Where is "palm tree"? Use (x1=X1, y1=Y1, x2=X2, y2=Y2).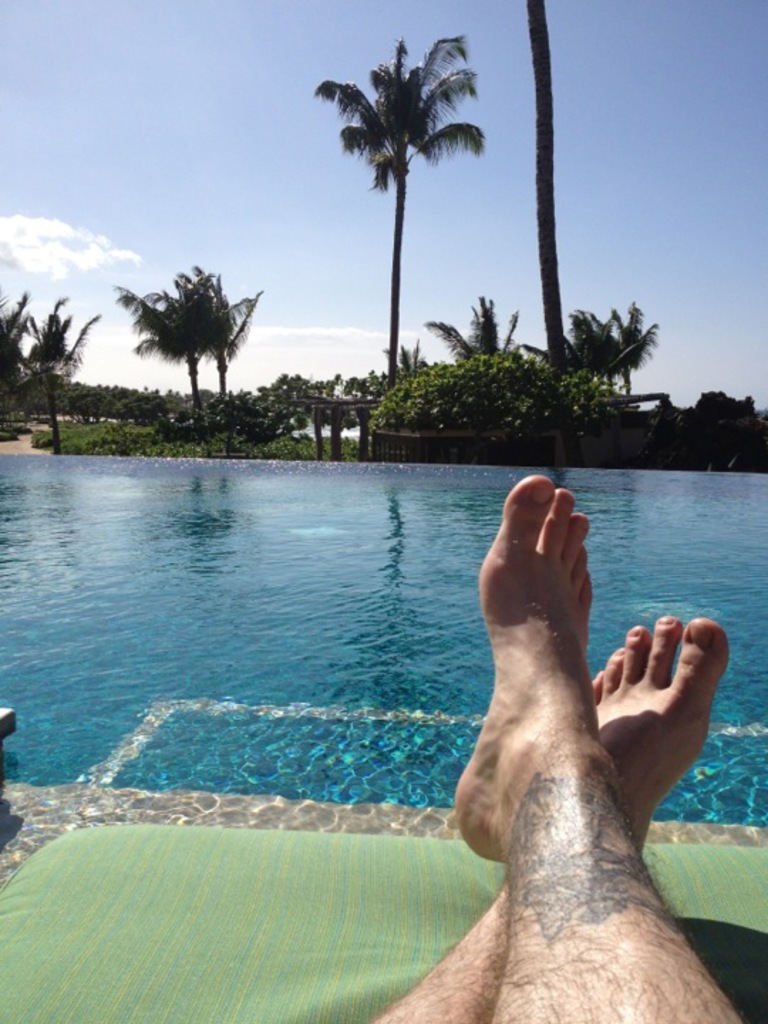
(x1=415, y1=293, x2=515, y2=432).
